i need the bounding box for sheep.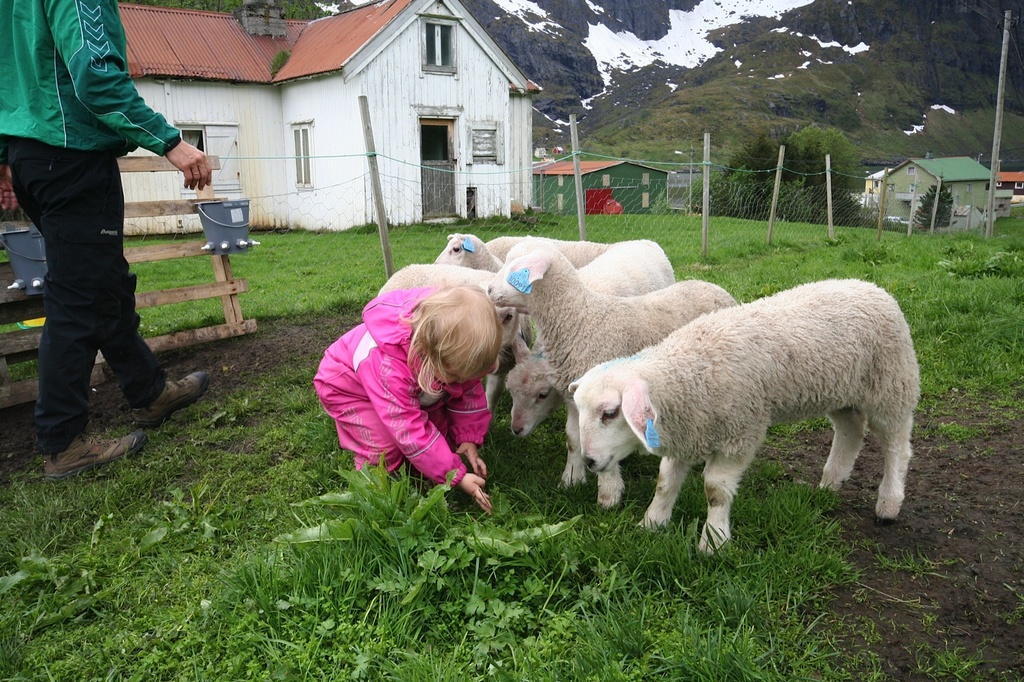
Here it is: (376,262,530,350).
